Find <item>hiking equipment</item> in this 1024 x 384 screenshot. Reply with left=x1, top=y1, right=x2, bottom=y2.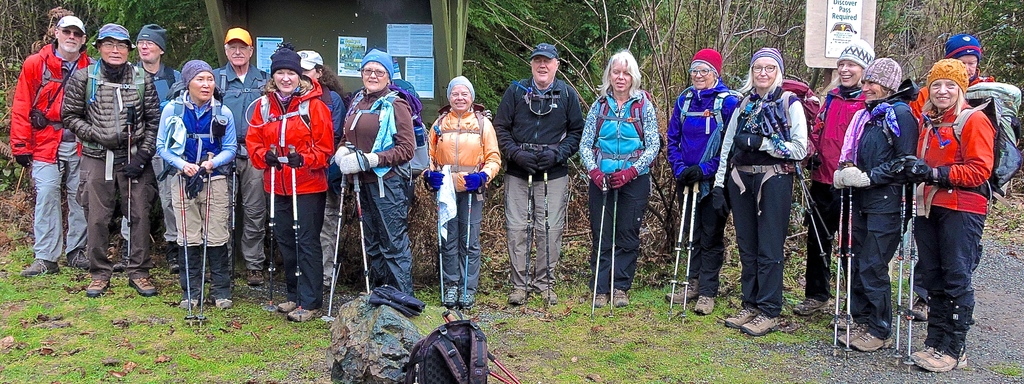
left=113, top=93, right=138, bottom=276.
